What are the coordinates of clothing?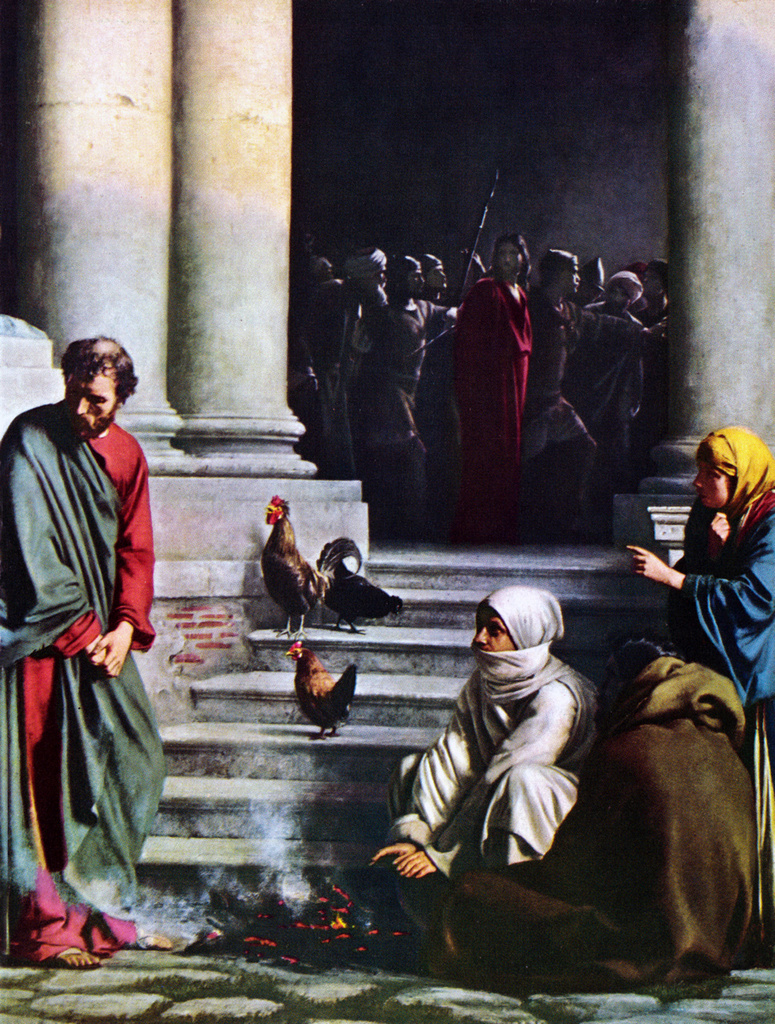
bbox(631, 498, 773, 721).
